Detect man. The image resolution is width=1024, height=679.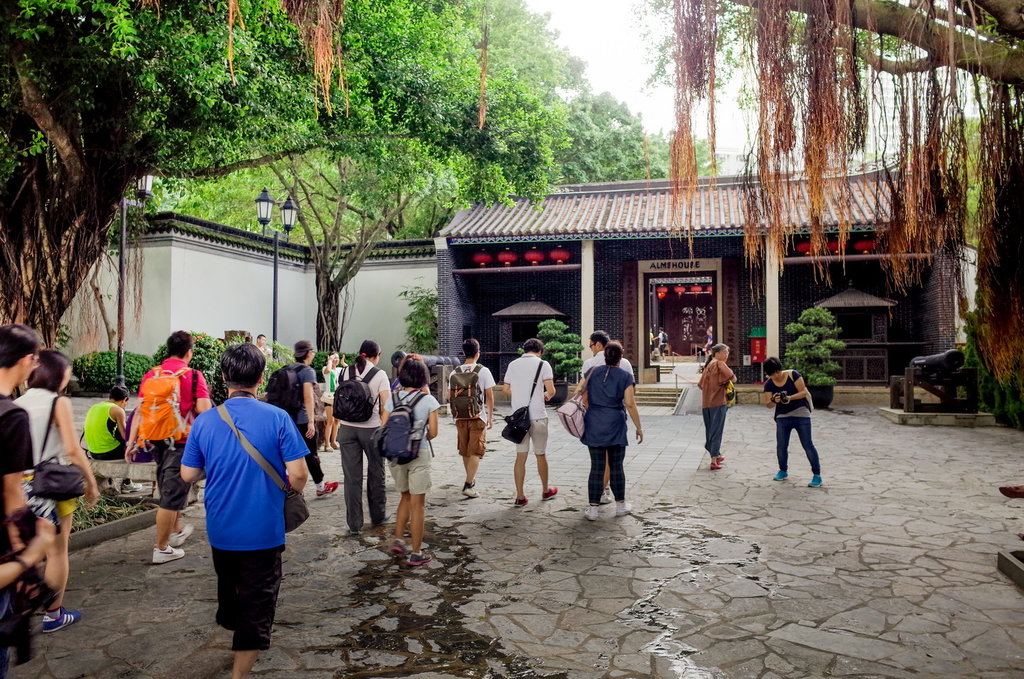
(x1=252, y1=331, x2=273, y2=362).
